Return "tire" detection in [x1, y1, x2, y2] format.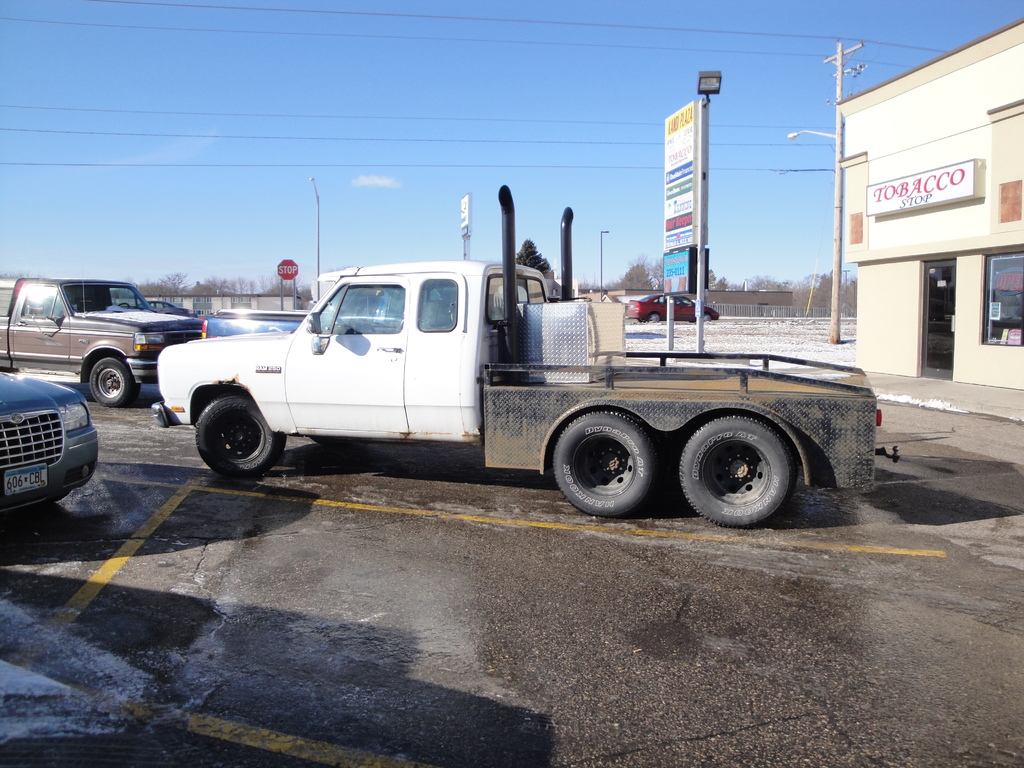
[677, 413, 795, 528].
